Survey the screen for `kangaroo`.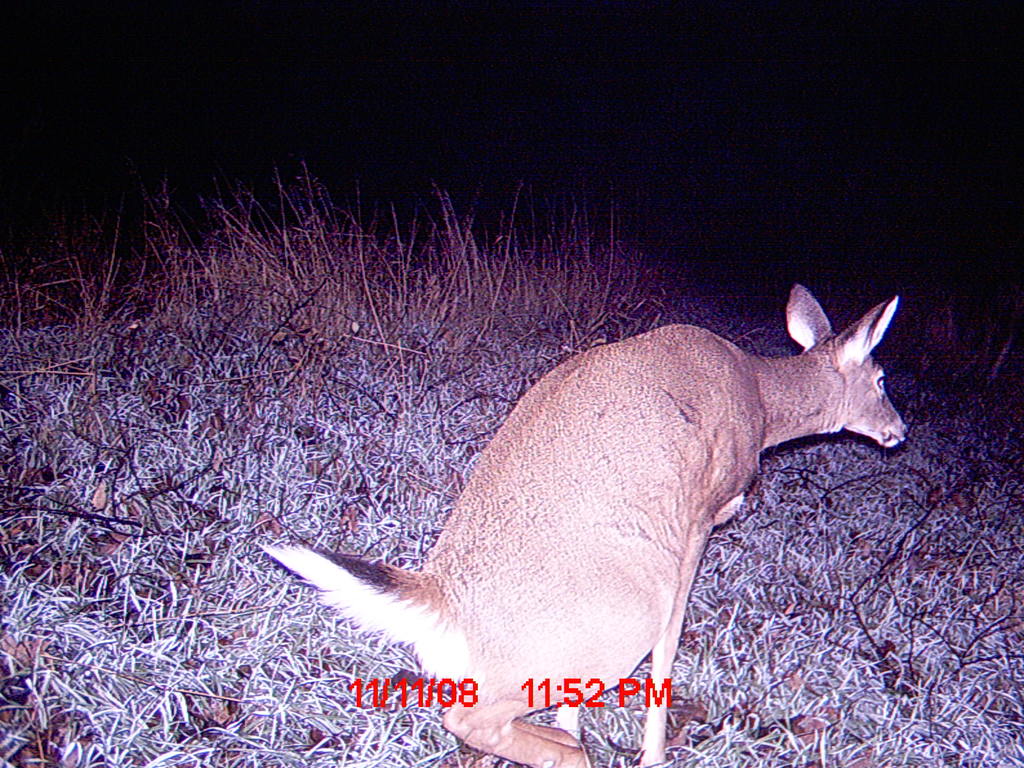
Survey found: 249 282 911 767.
